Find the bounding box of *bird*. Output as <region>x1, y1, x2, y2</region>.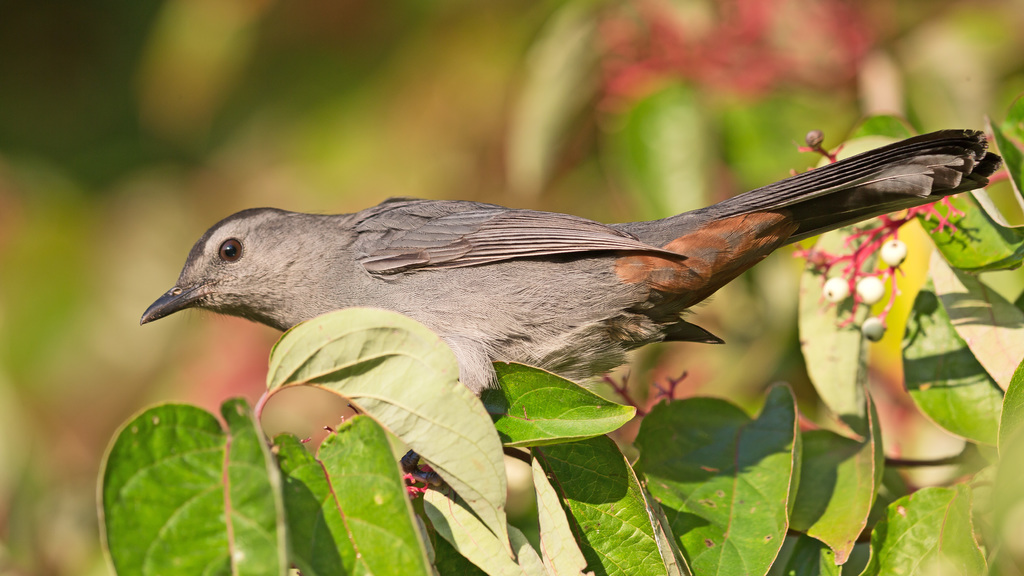
<region>161, 146, 968, 450</region>.
